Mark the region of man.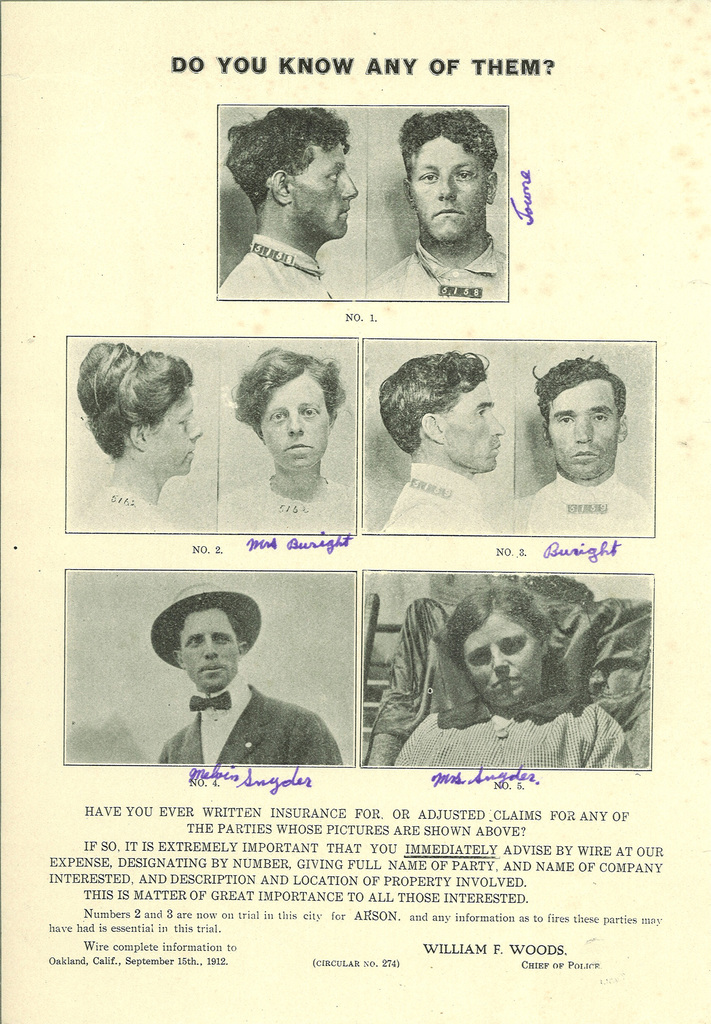
Region: (left=365, top=107, right=507, bottom=302).
